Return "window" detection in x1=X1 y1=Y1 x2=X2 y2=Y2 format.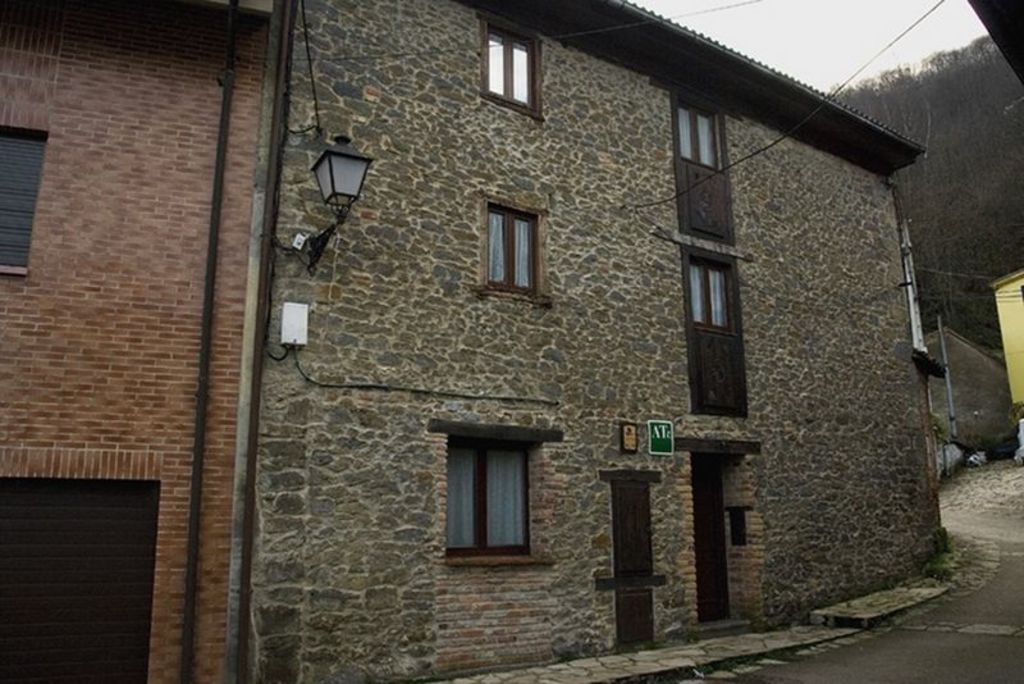
x1=685 y1=264 x2=739 y2=416.
